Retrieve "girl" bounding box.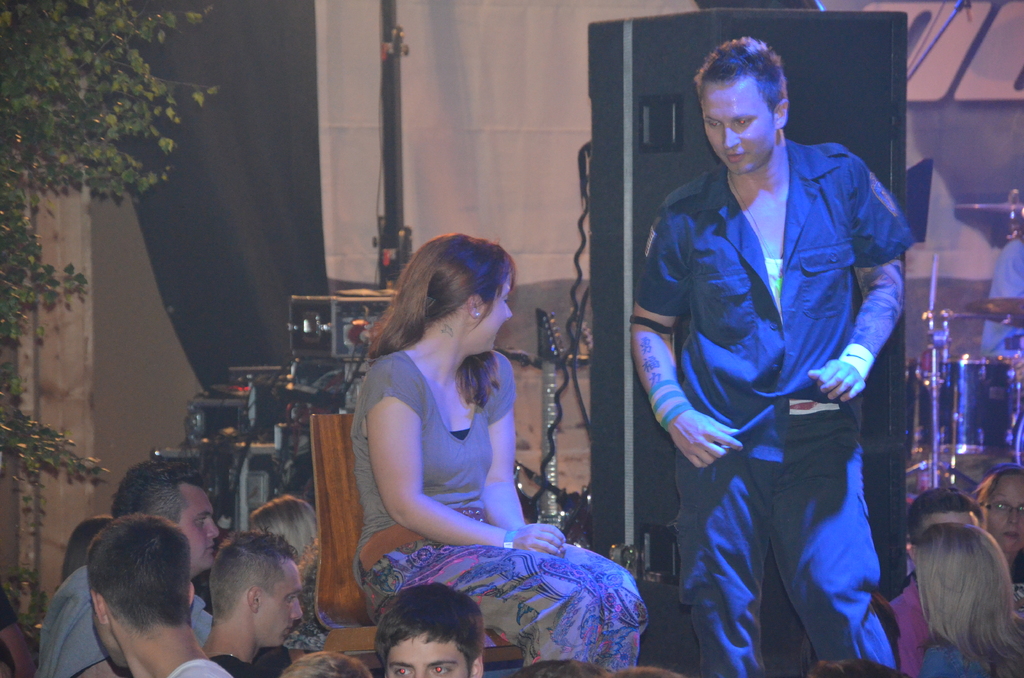
Bounding box: [920,527,1023,677].
